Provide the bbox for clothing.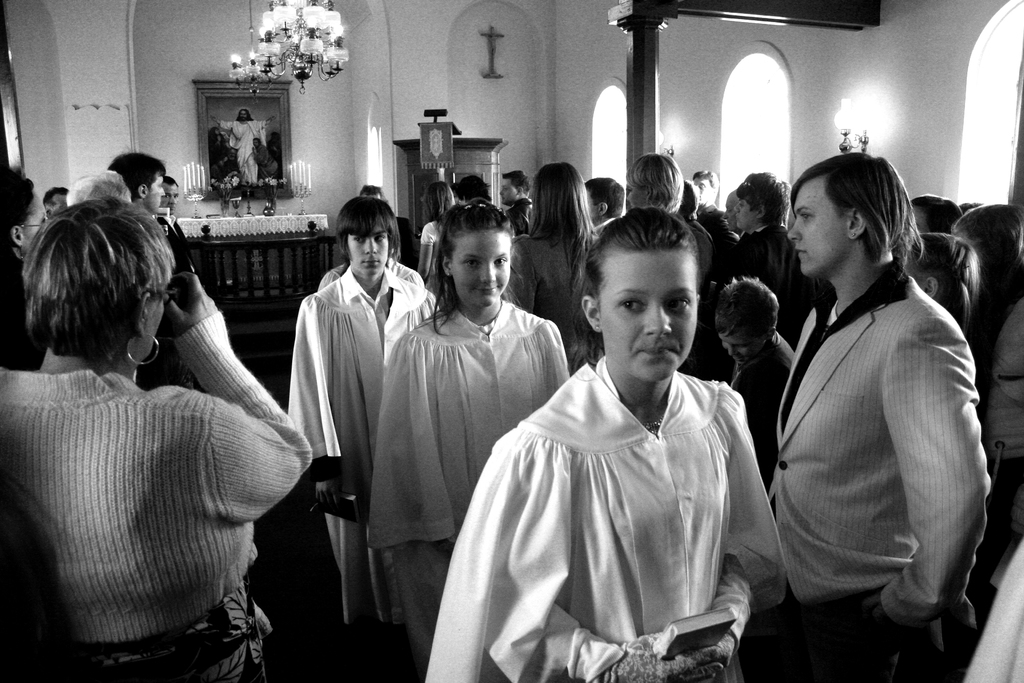
l=456, t=309, r=779, b=675.
